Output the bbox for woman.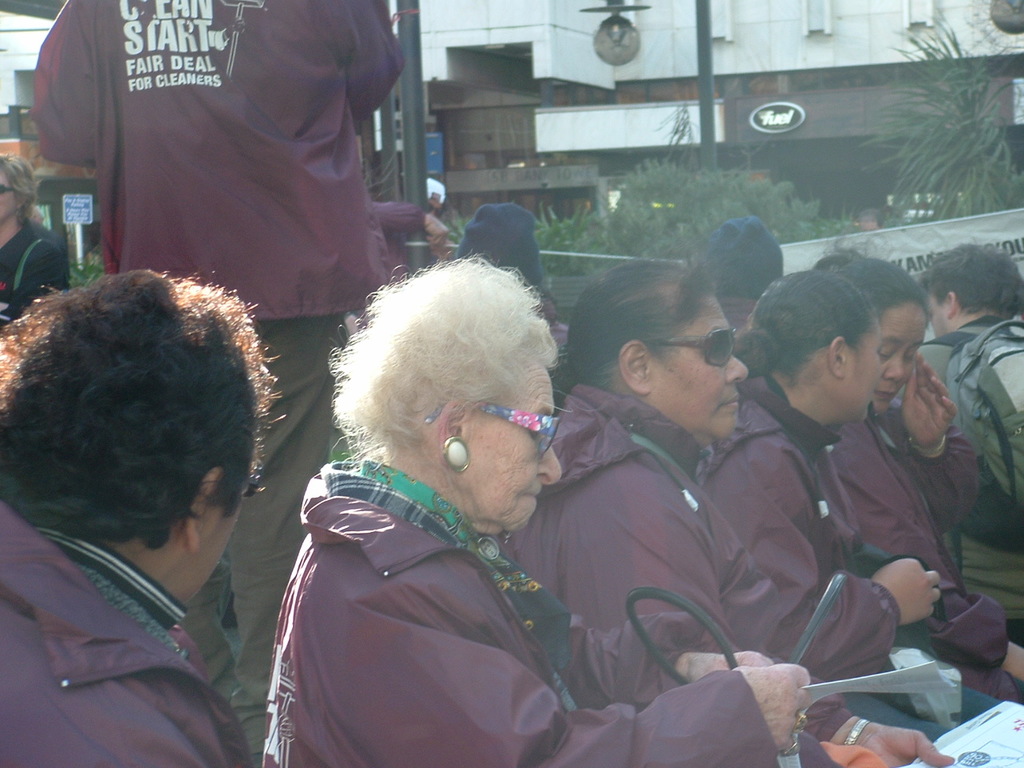
region(250, 250, 819, 767).
